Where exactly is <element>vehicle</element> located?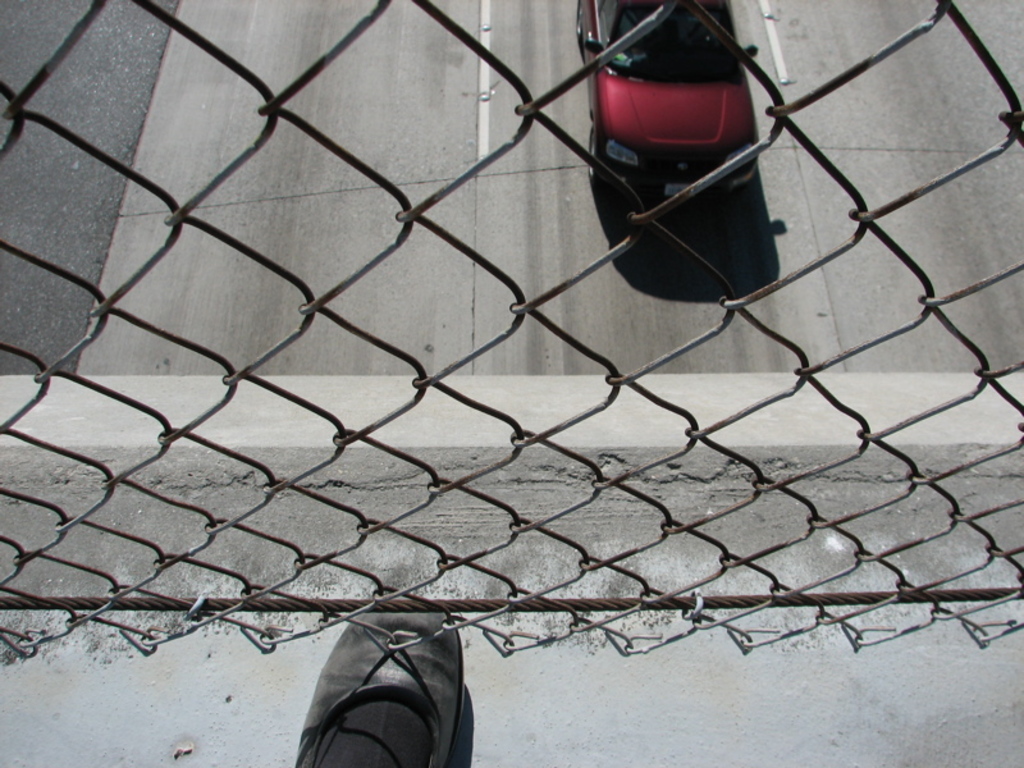
Its bounding box is select_region(538, 0, 778, 273).
